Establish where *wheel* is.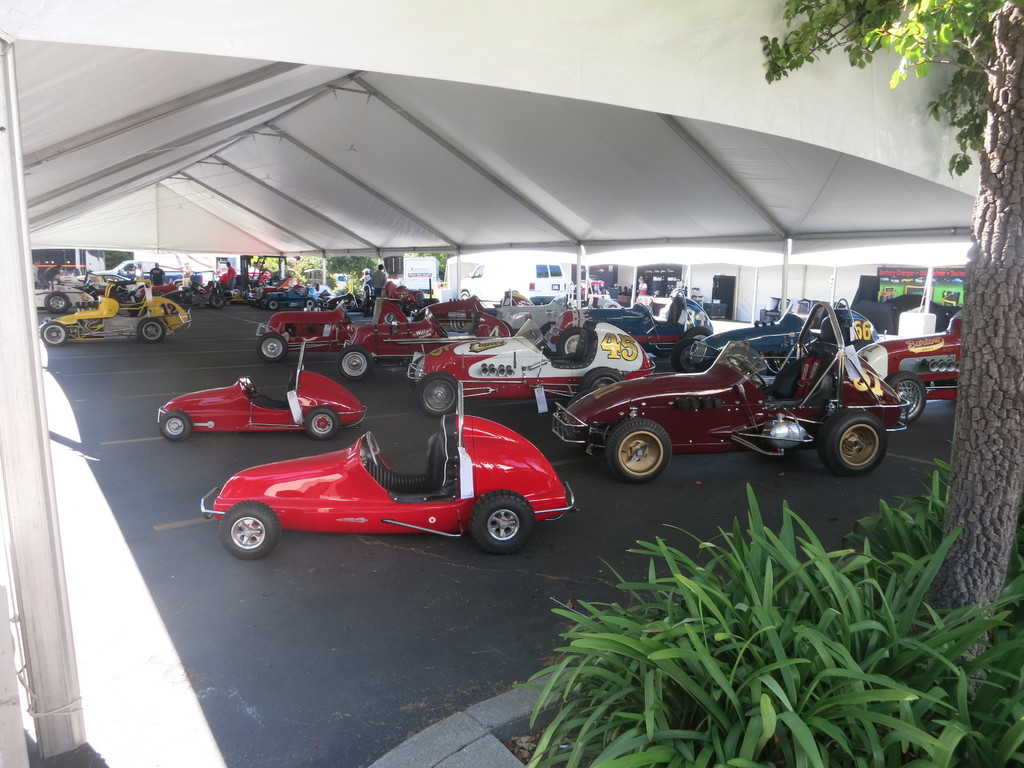
Established at bbox=[576, 368, 624, 393].
